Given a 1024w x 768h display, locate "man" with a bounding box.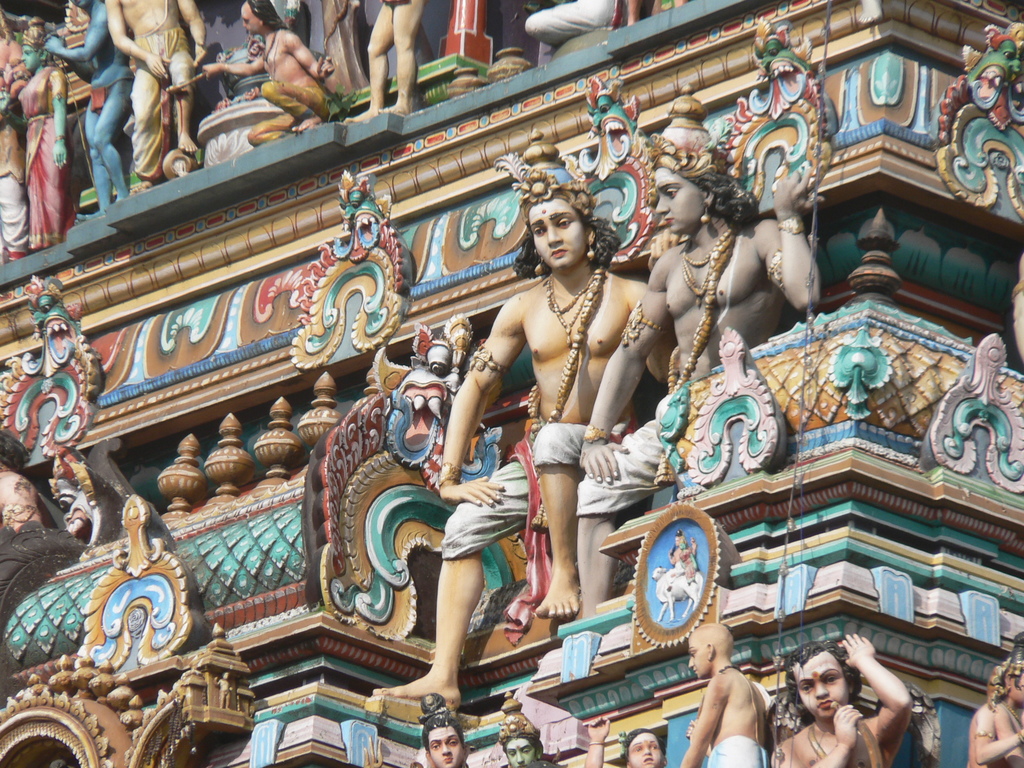
Located: BBox(682, 616, 777, 767).
